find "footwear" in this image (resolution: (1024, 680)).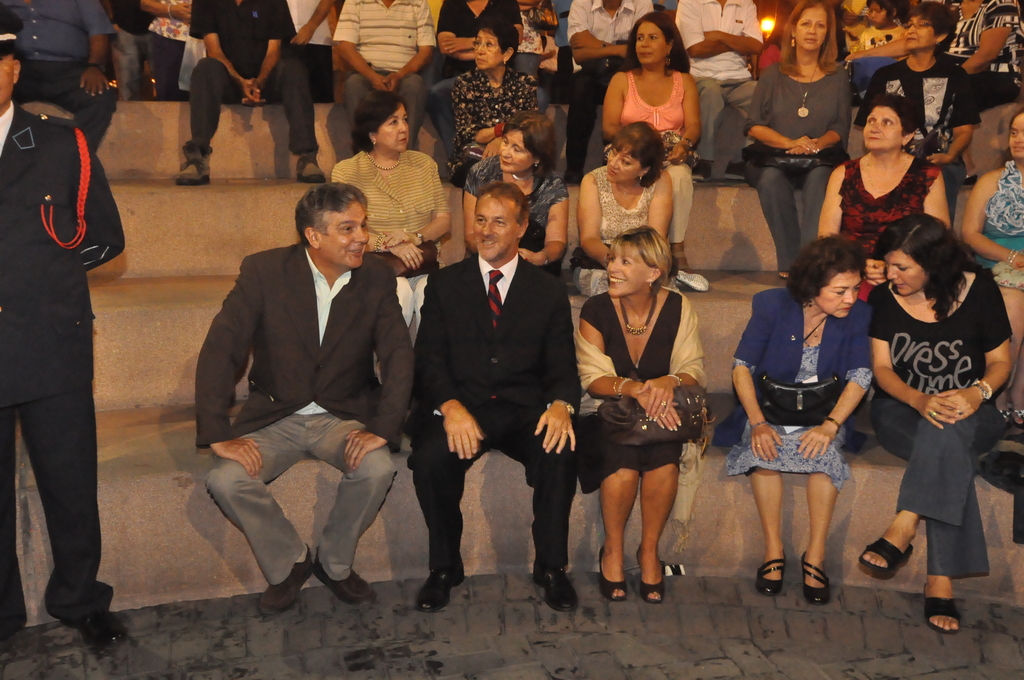
box(559, 164, 591, 193).
